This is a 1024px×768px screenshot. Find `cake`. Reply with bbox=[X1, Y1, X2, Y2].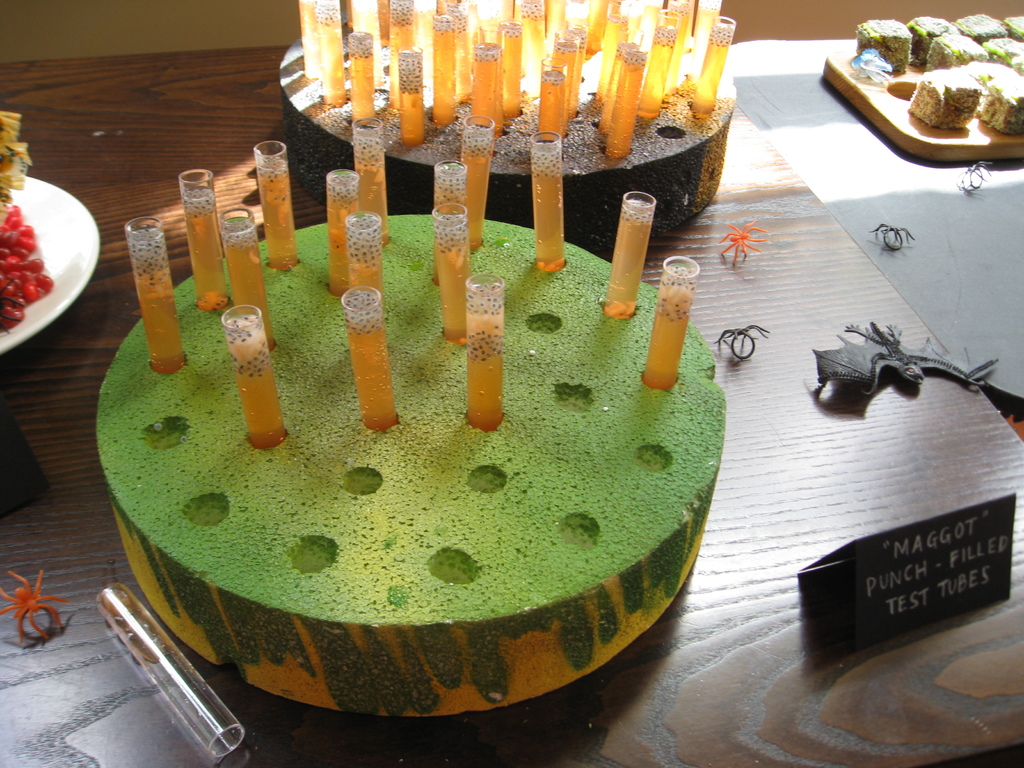
bbox=[276, 31, 736, 245].
